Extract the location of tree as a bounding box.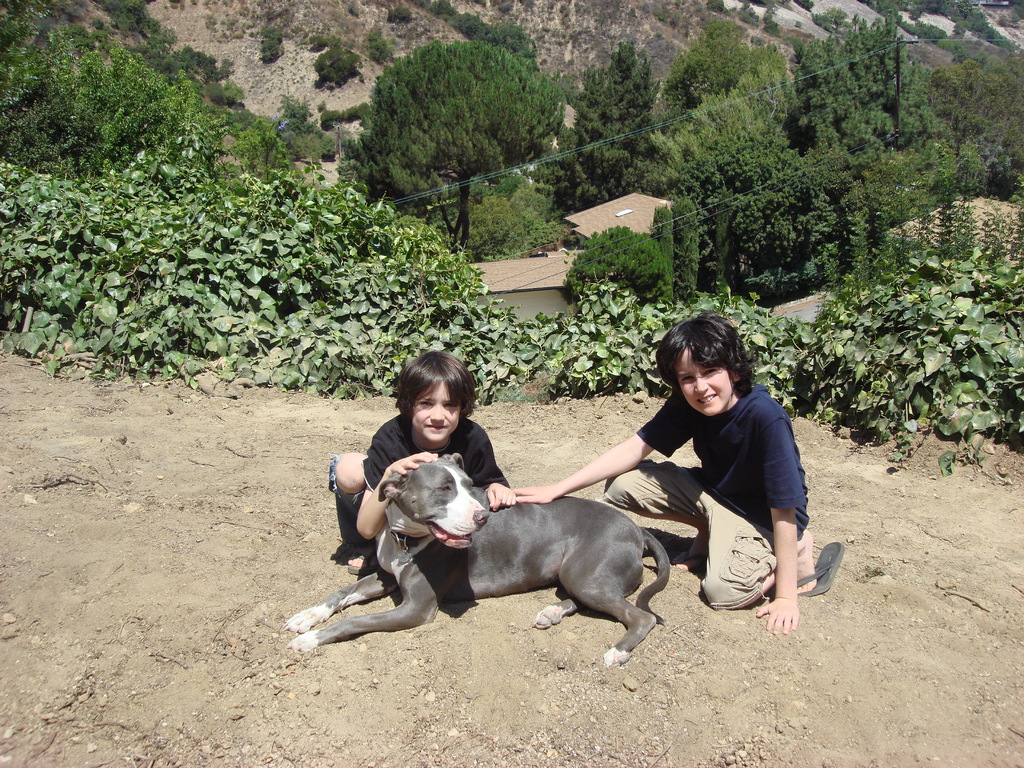
<box>667,142,812,275</box>.
